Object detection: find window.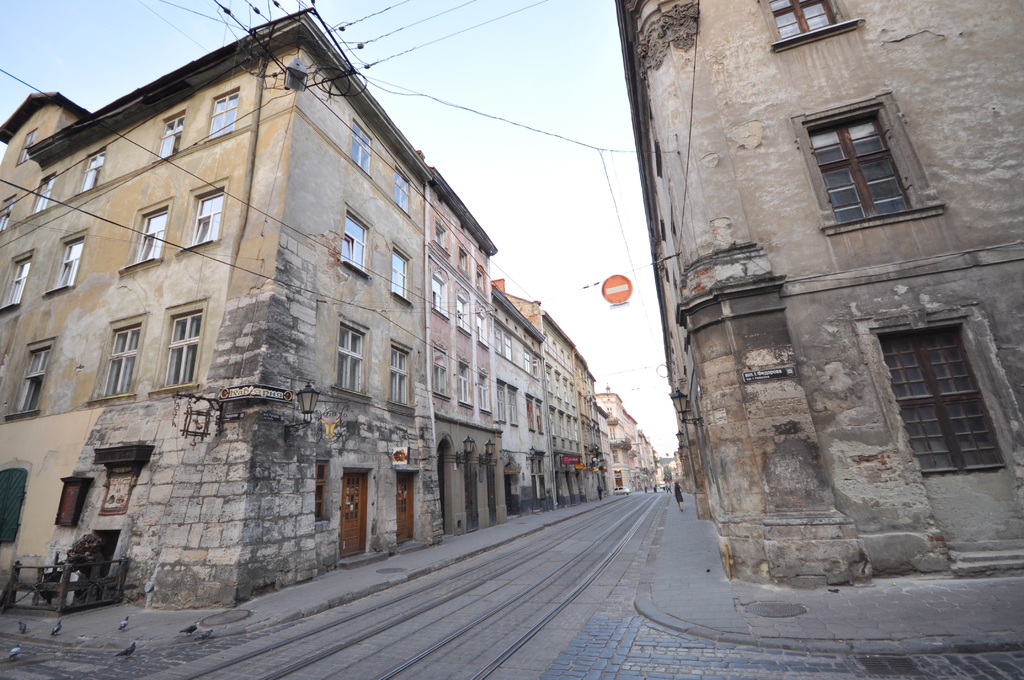
bbox=(145, 106, 189, 159).
